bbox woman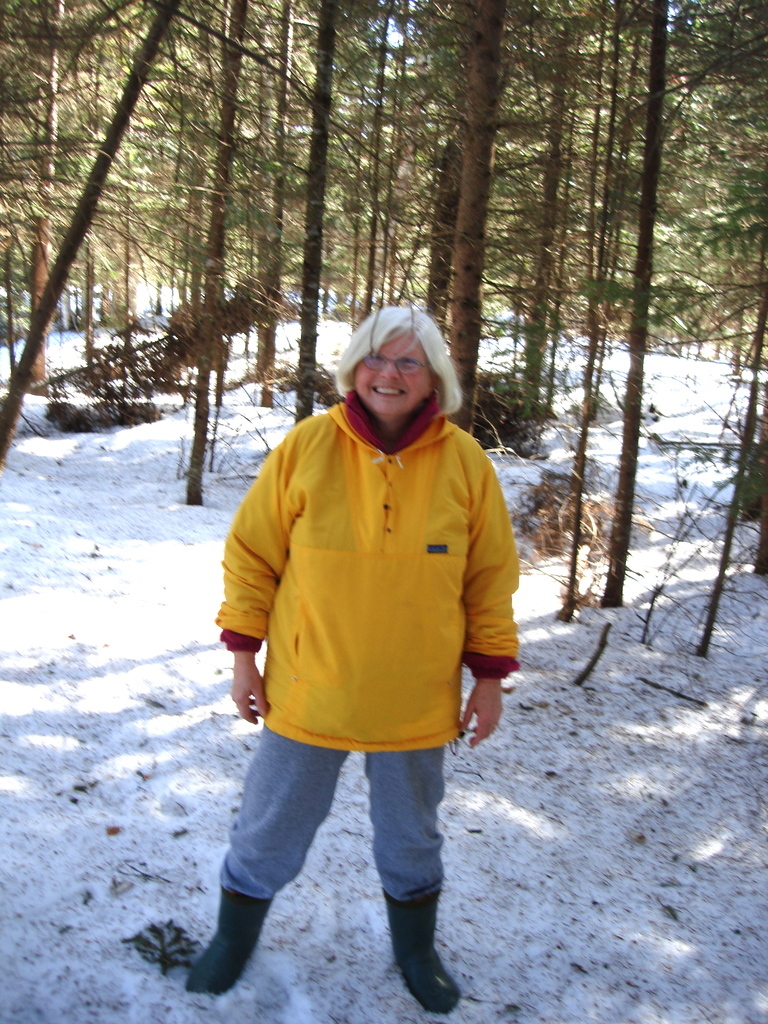
186 275 539 1020
